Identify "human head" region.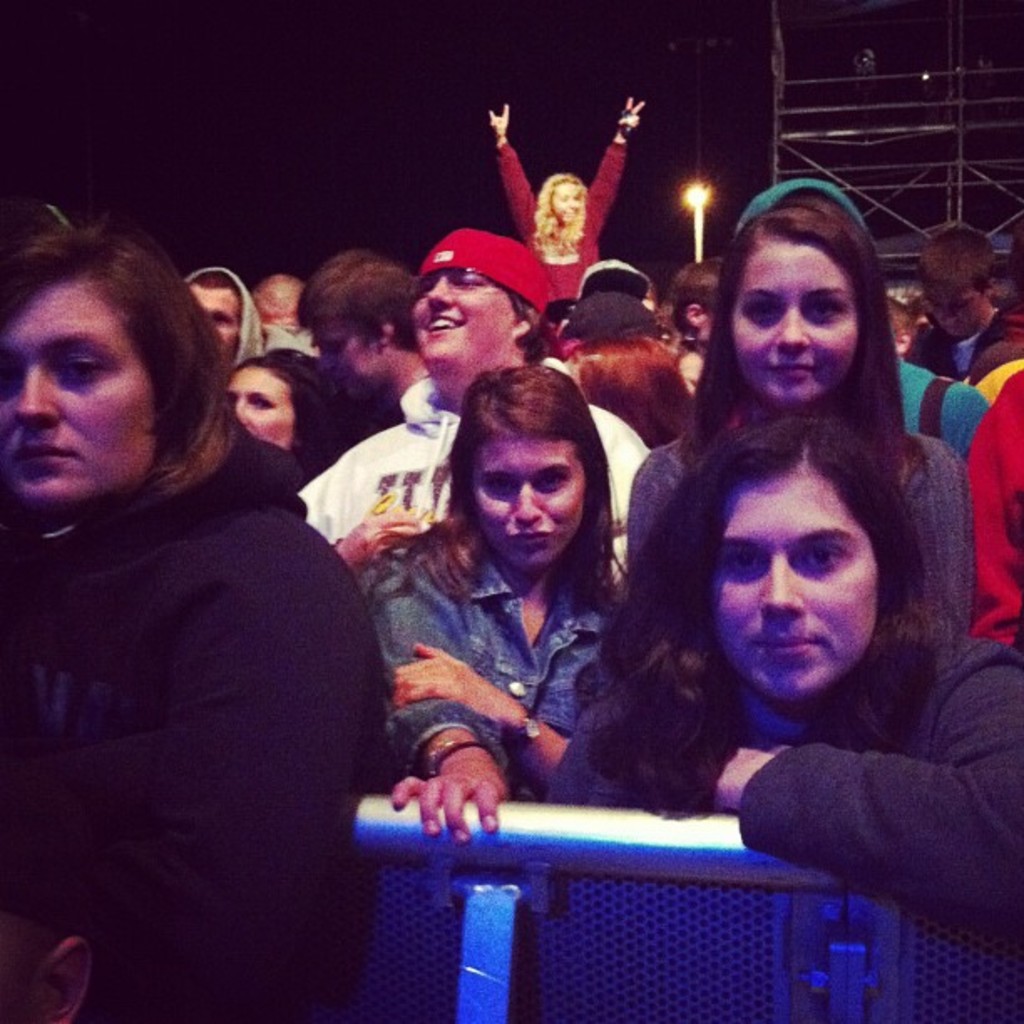
Region: x1=413 y1=226 x2=547 y2=380.
